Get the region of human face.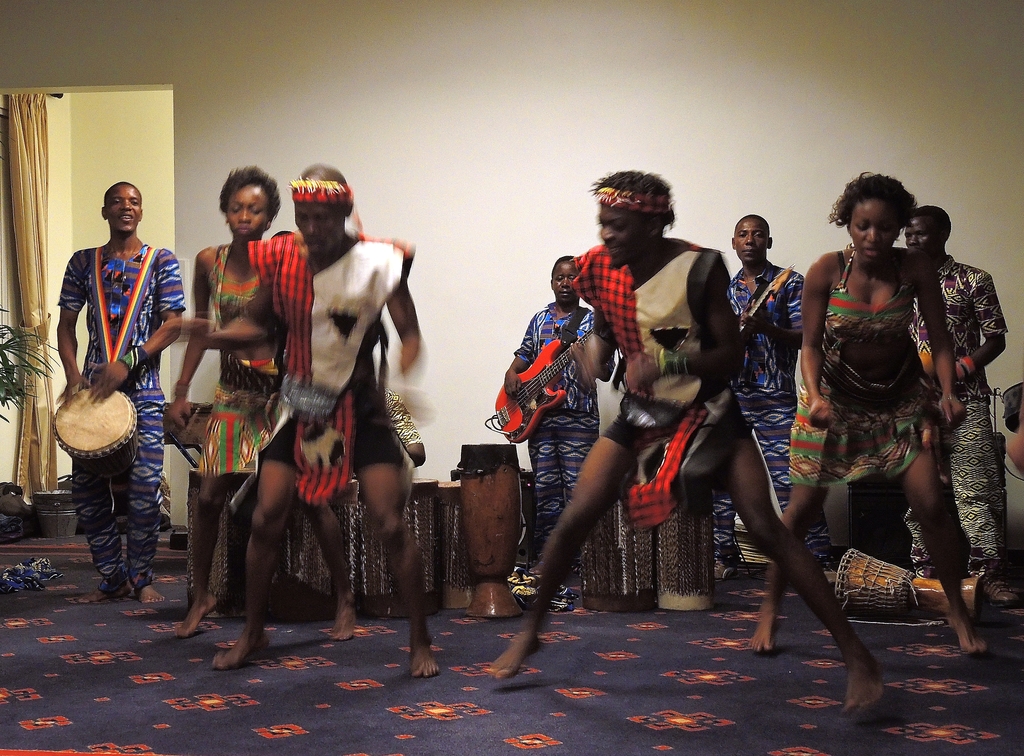
box=[598, 204, 652, 267].
